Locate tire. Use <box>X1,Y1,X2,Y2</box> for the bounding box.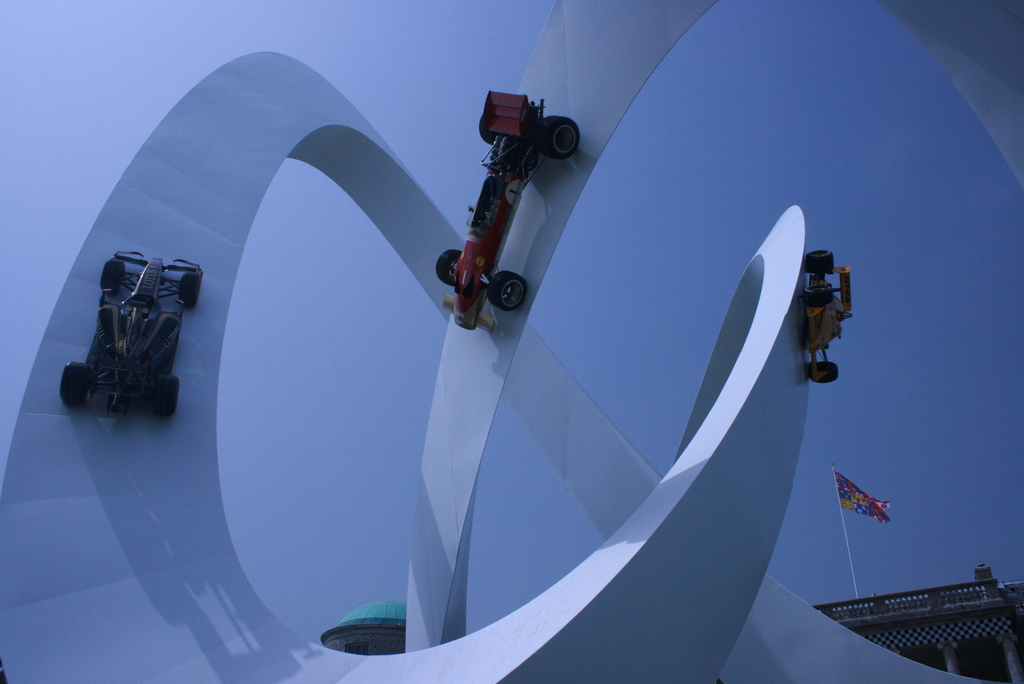
<box>477,111,496,147</box>.
